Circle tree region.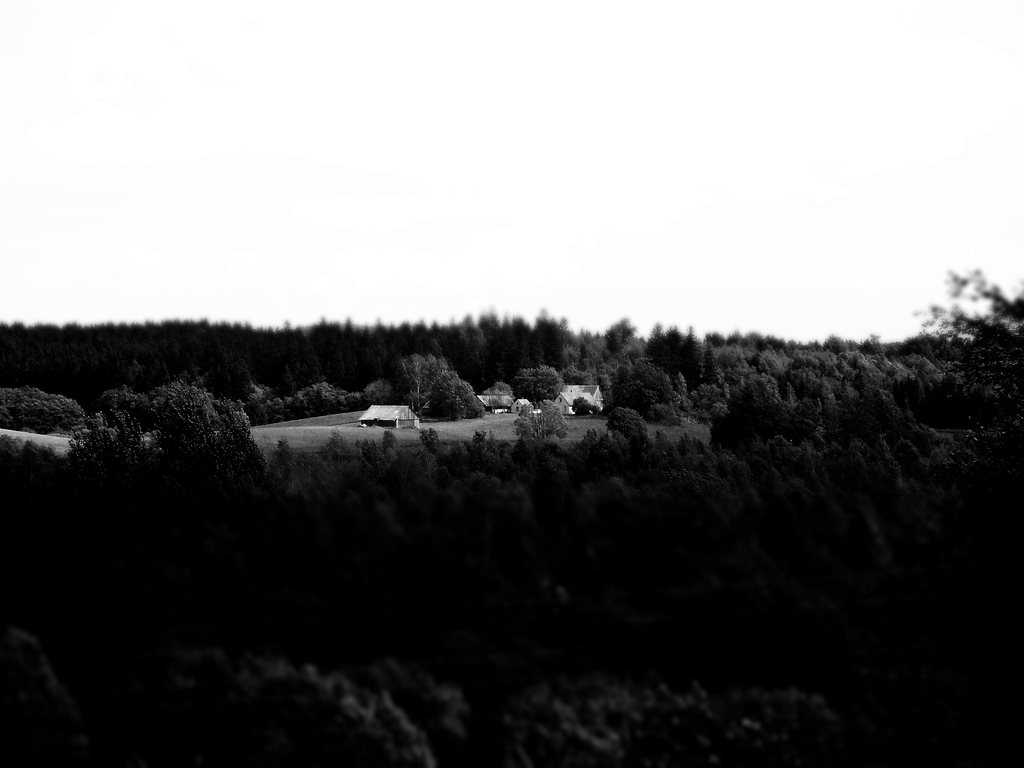
Region: pyautogui.locateOnScreen(600, 355, 680, 425).
